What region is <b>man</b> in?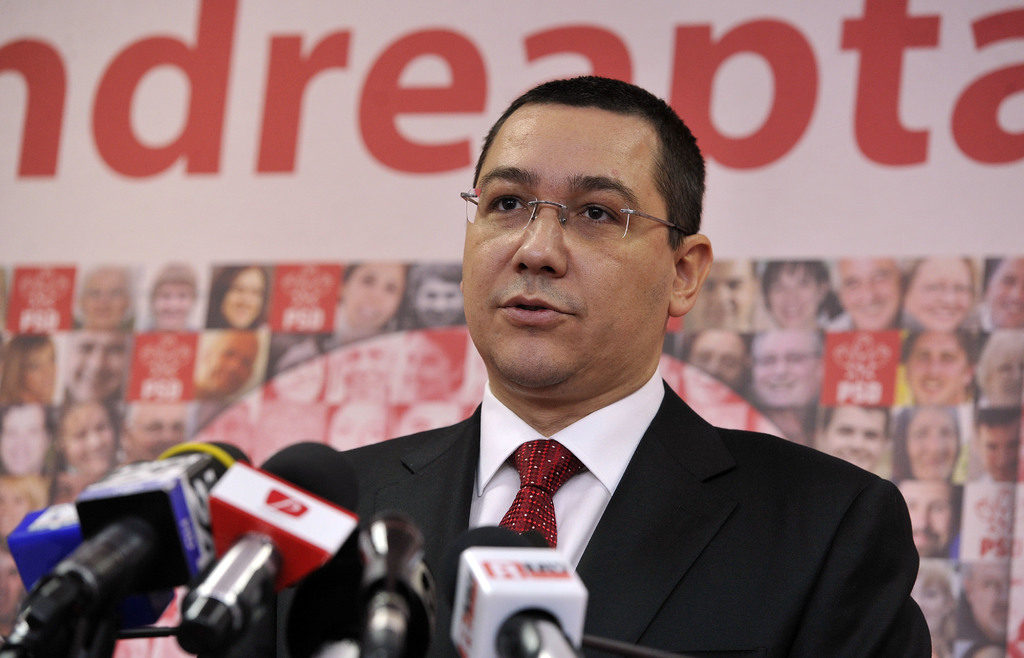
detection(64, 332, 129, 400).
